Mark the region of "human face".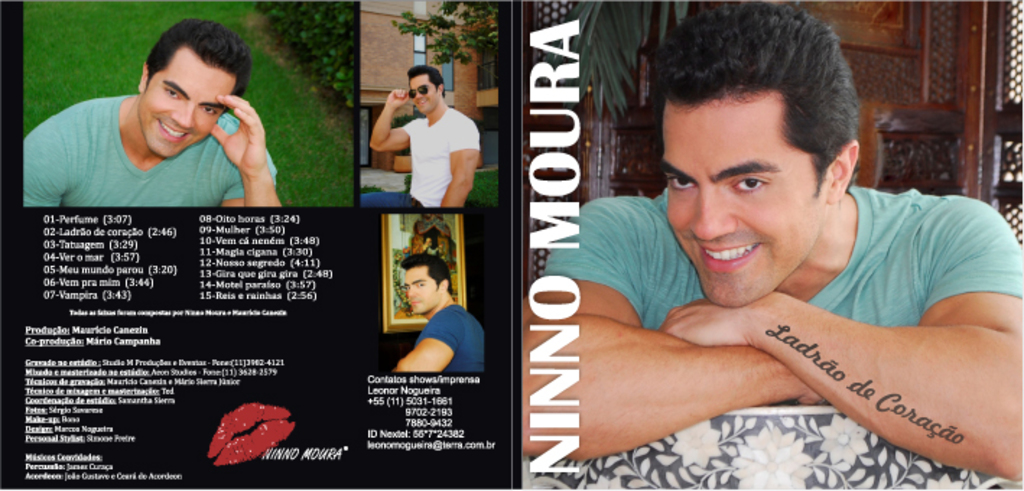
Region: 404 264 438 321.
